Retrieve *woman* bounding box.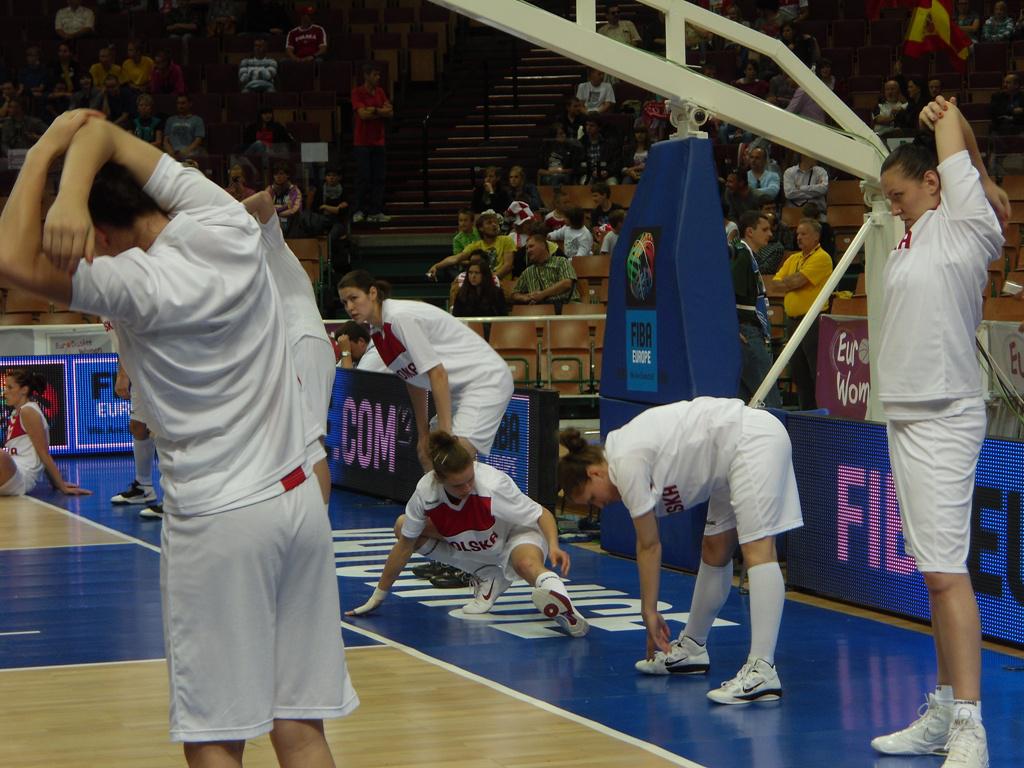
Bounding box: bbox=(0, 366, 90, 499).
